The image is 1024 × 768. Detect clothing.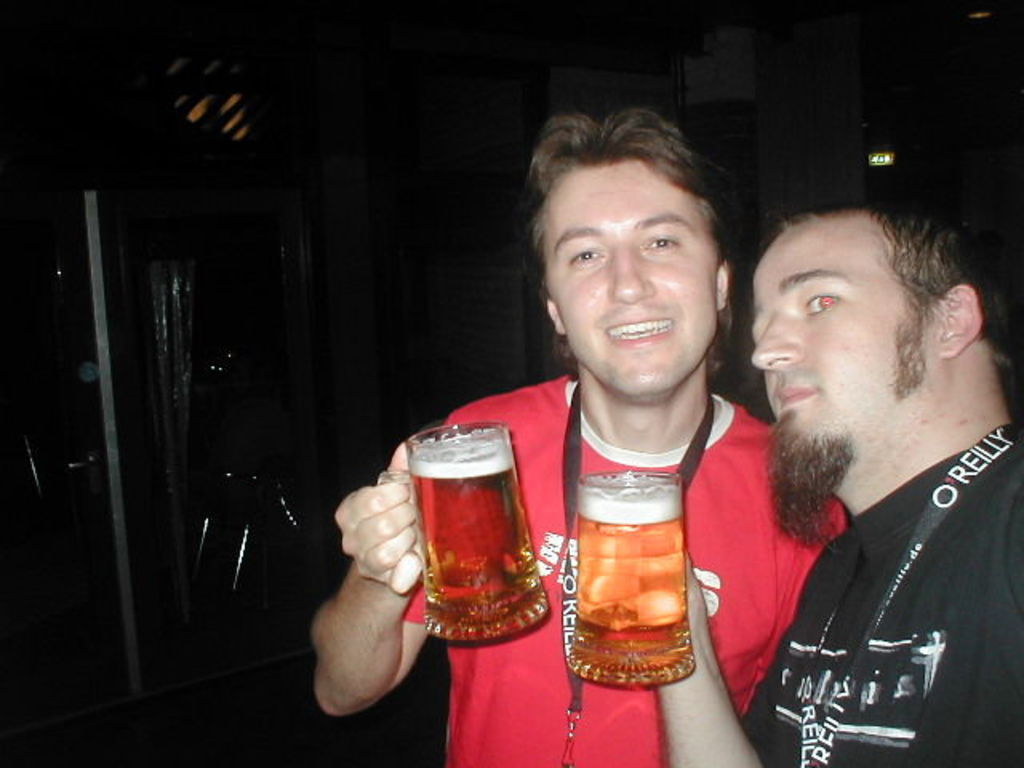
Detection: [x1=690, y1=392, x2=1023, y2=760].
